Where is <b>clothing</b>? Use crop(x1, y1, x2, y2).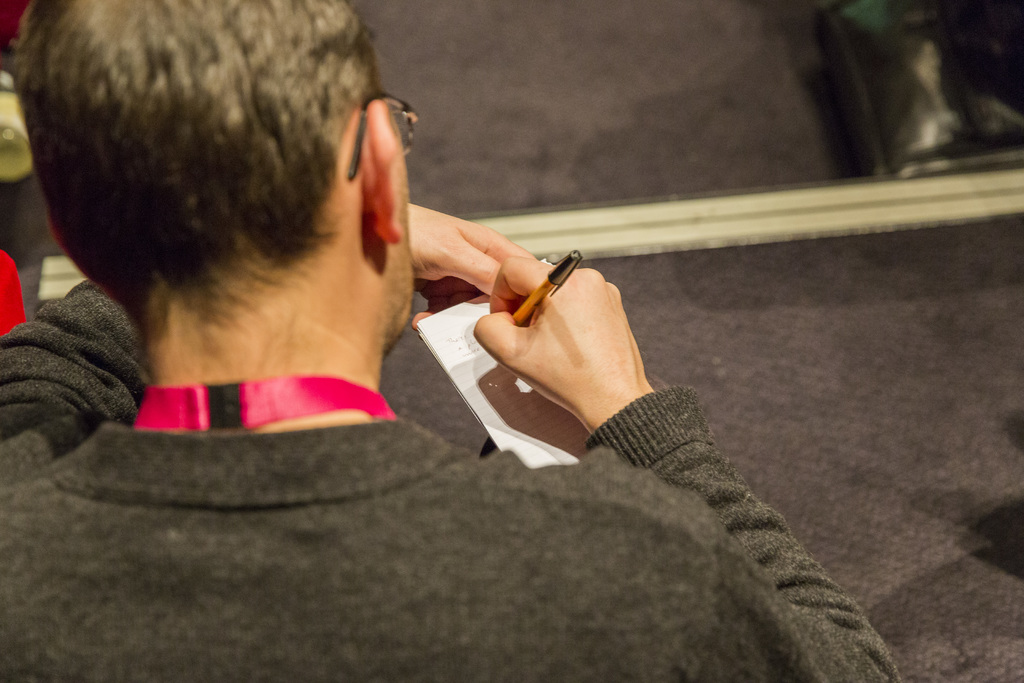
crop(1, 185, 882, 641).
